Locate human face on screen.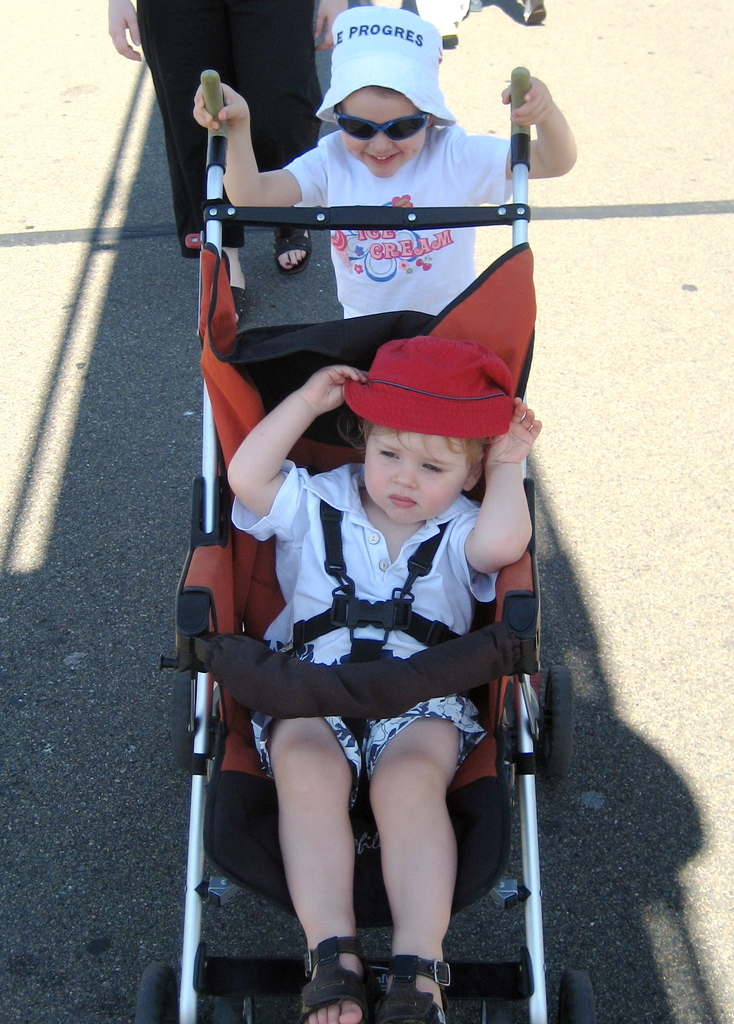
On screen at 342/88/420/176.
